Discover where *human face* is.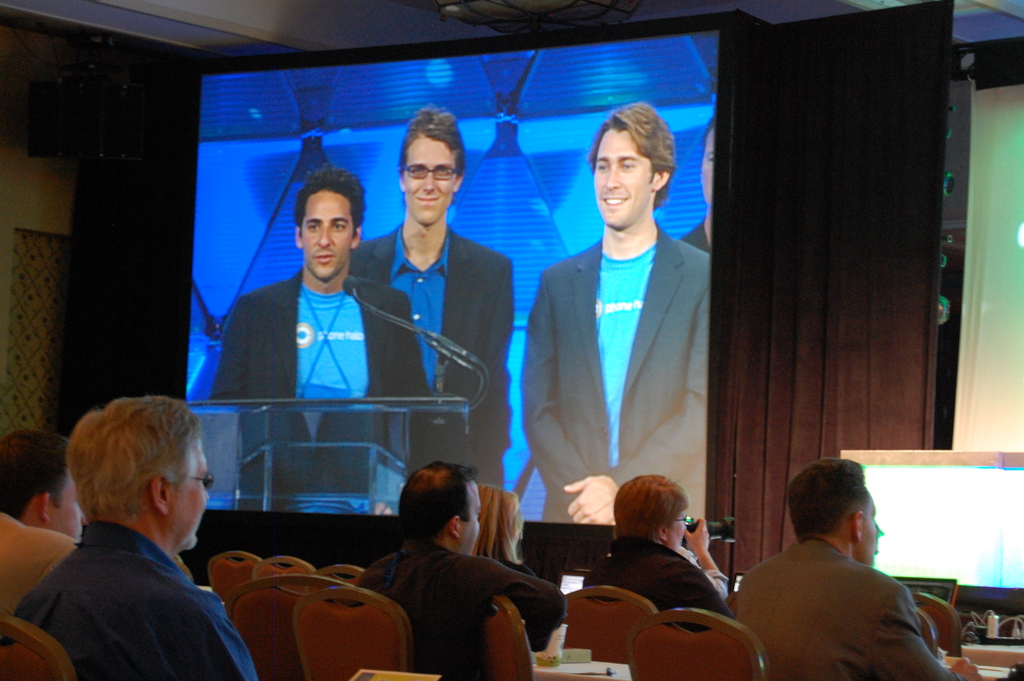
Discovered at (x1=299, y1=189, x2=351, y2=281).
